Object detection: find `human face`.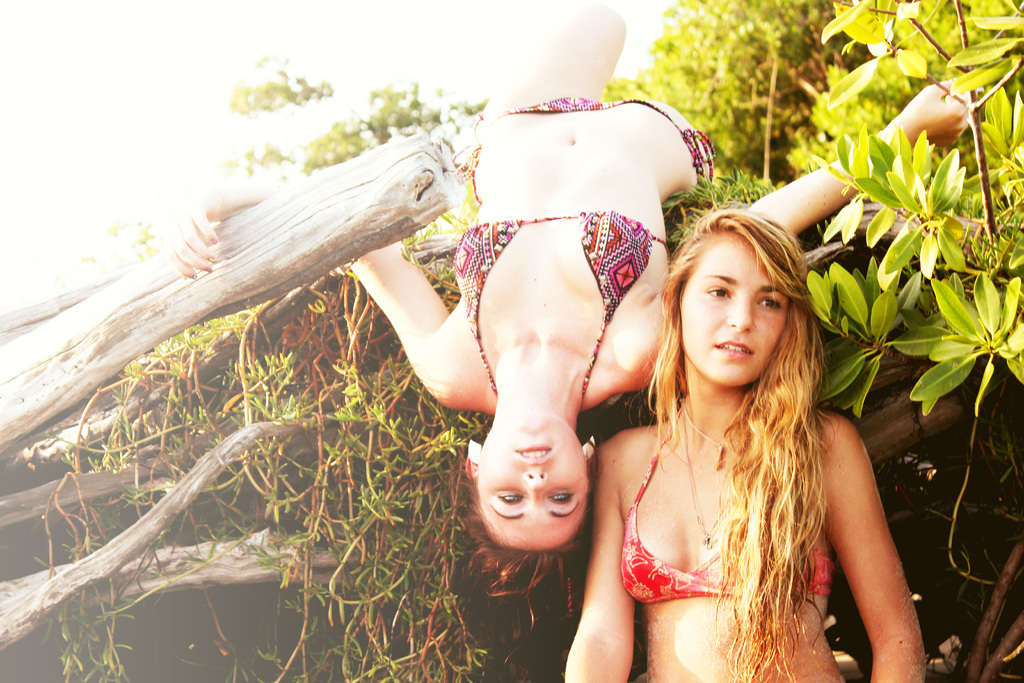
{"x1": 682, "y1": 231, "x2": 787, "y2": 388}.
